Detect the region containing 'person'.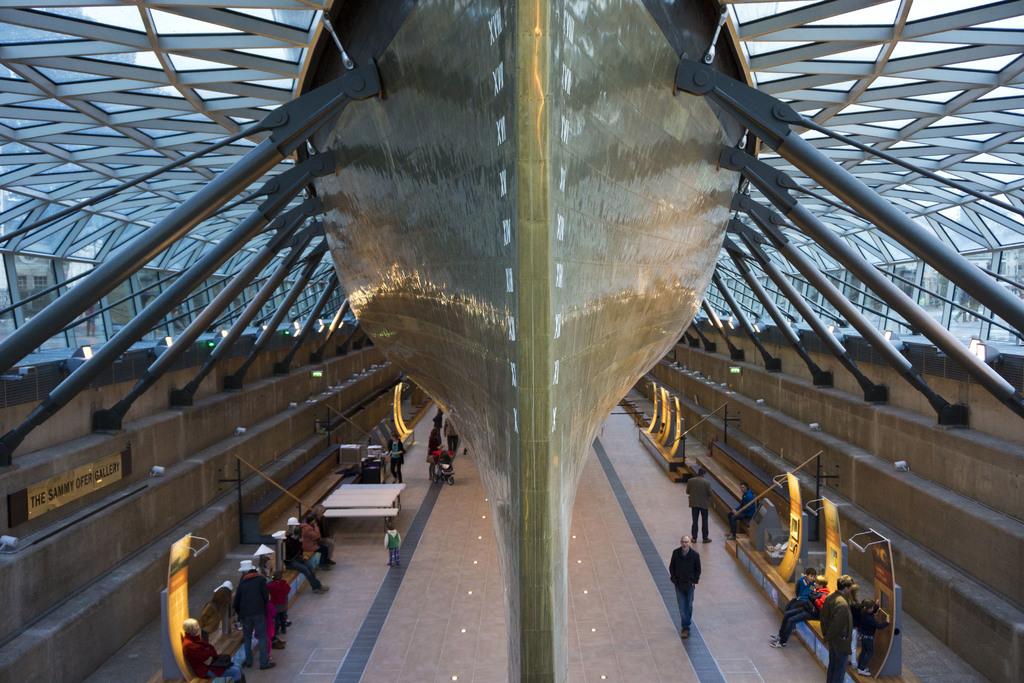
<bbox>723, 484, 755, 541</bbox>.
